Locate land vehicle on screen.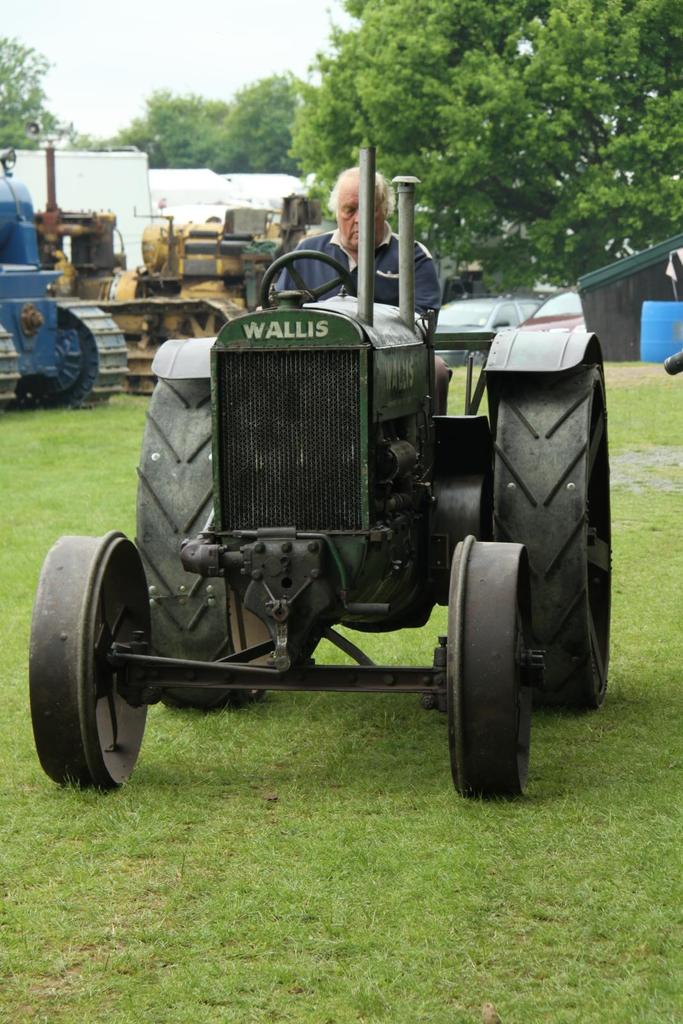
On screen at <bbox>37, 211, 321, 386</bbox>.
